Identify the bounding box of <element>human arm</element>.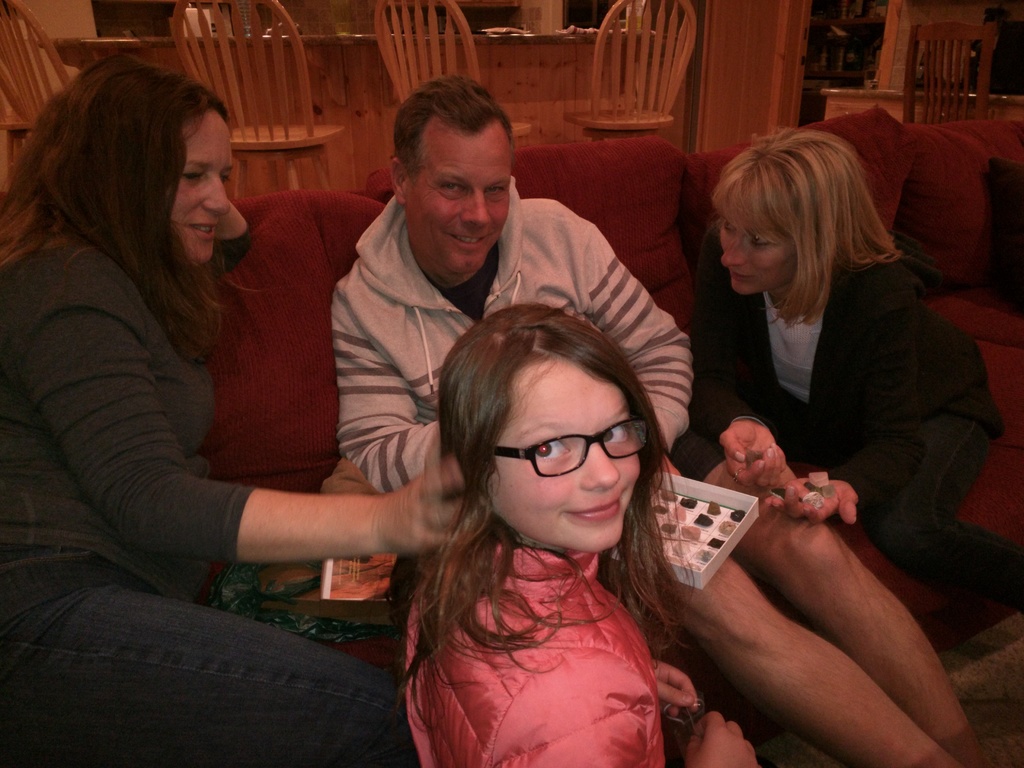
{"left": 680, "top": 704, "right": 757, "bottom": 767}.
